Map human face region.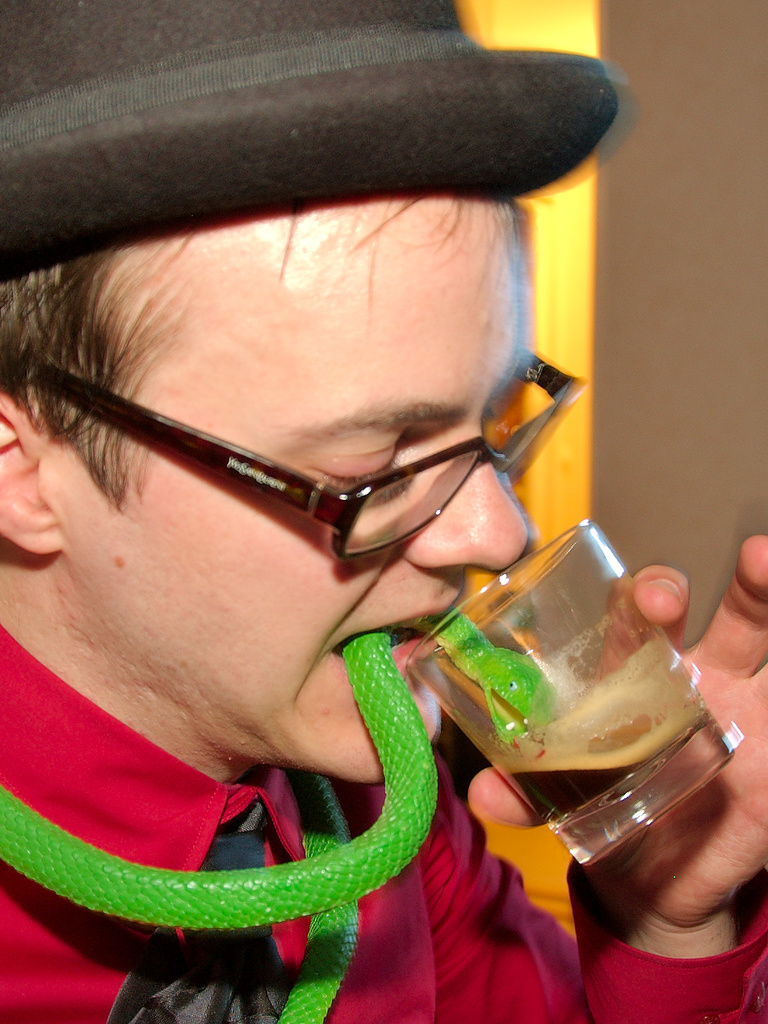
Mapped to 68,202,529,781.
